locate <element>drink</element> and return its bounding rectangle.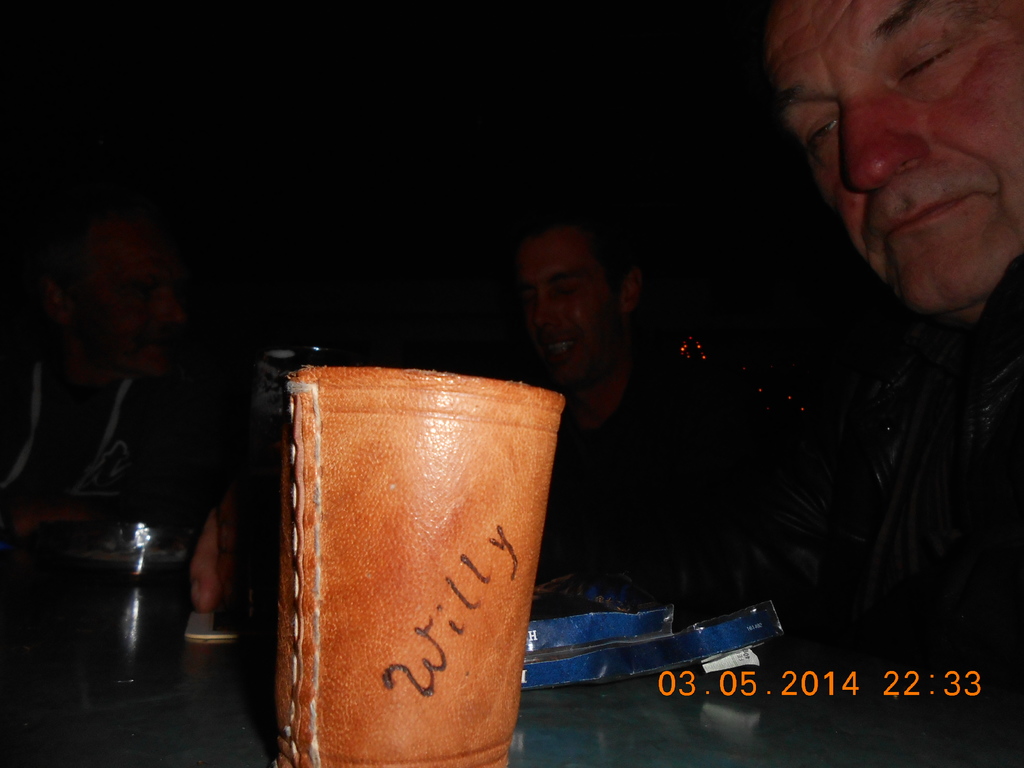
crop(64, 554, 194, 694).
